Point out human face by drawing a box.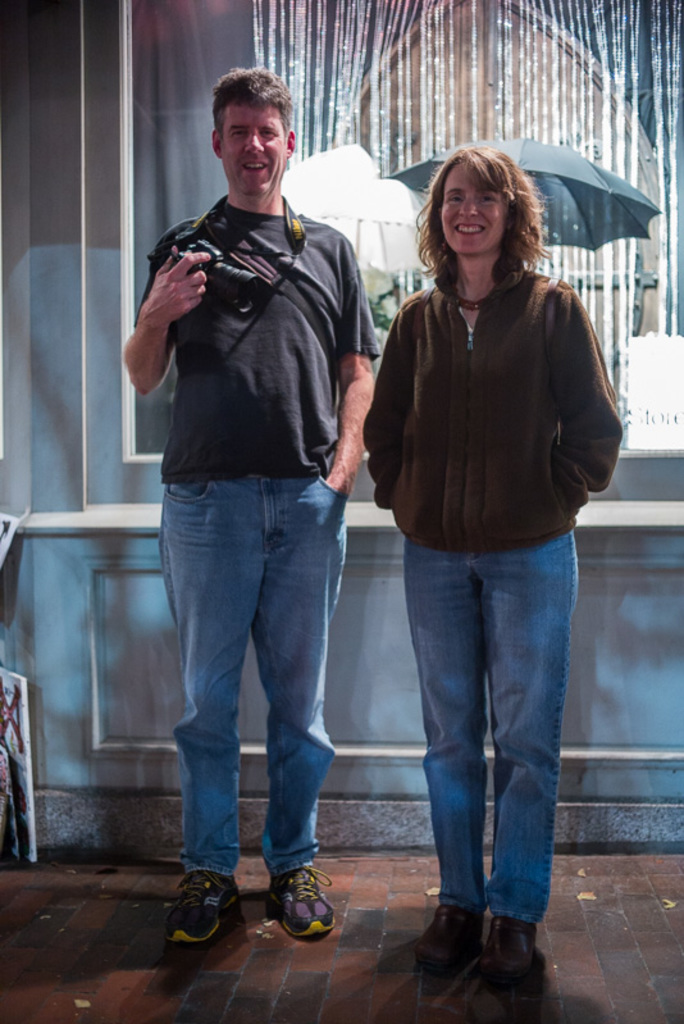
{"left": 224, "top": 96, "right": 292, "bottom": 195}.
